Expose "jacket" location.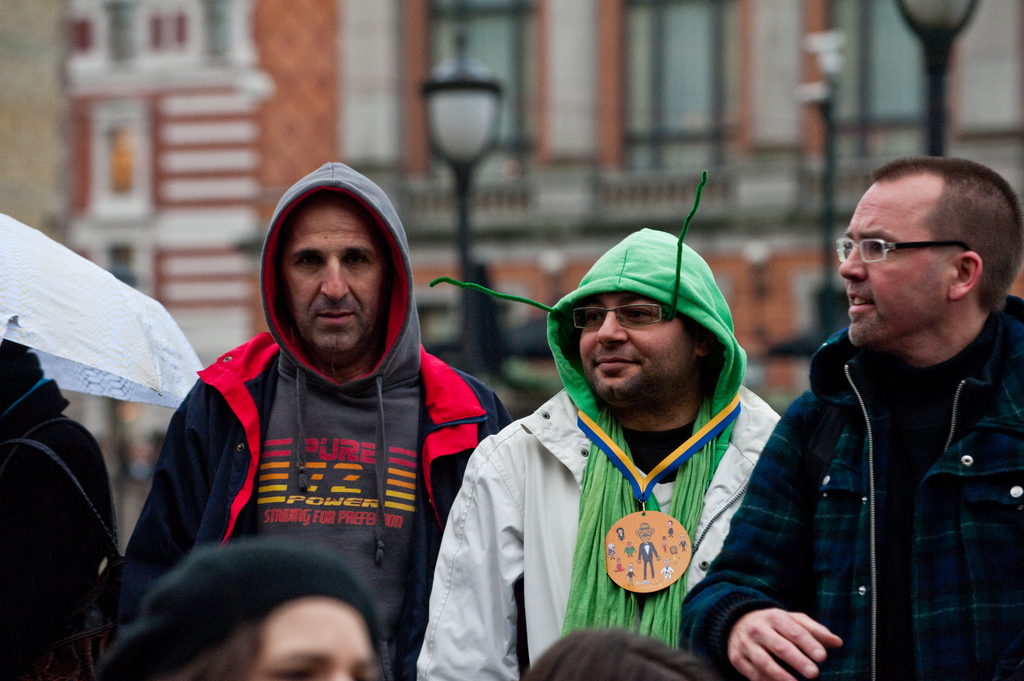
Exposed at BBox(95, 166, 522, 679).
